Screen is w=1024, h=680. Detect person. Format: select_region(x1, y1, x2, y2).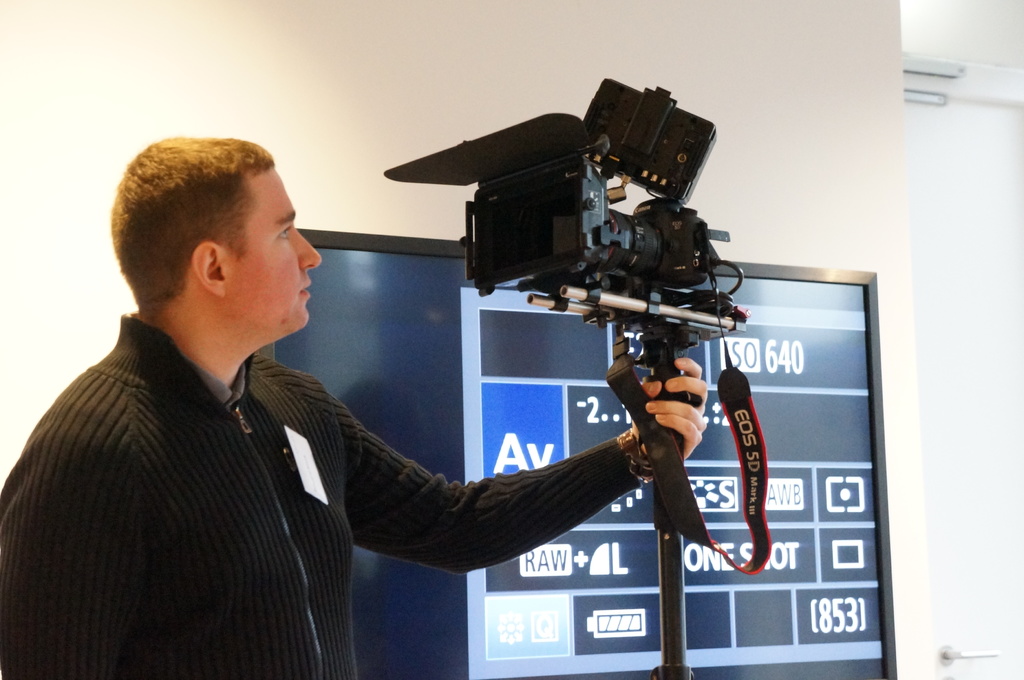
select_region(17, 116, 460, 679).
